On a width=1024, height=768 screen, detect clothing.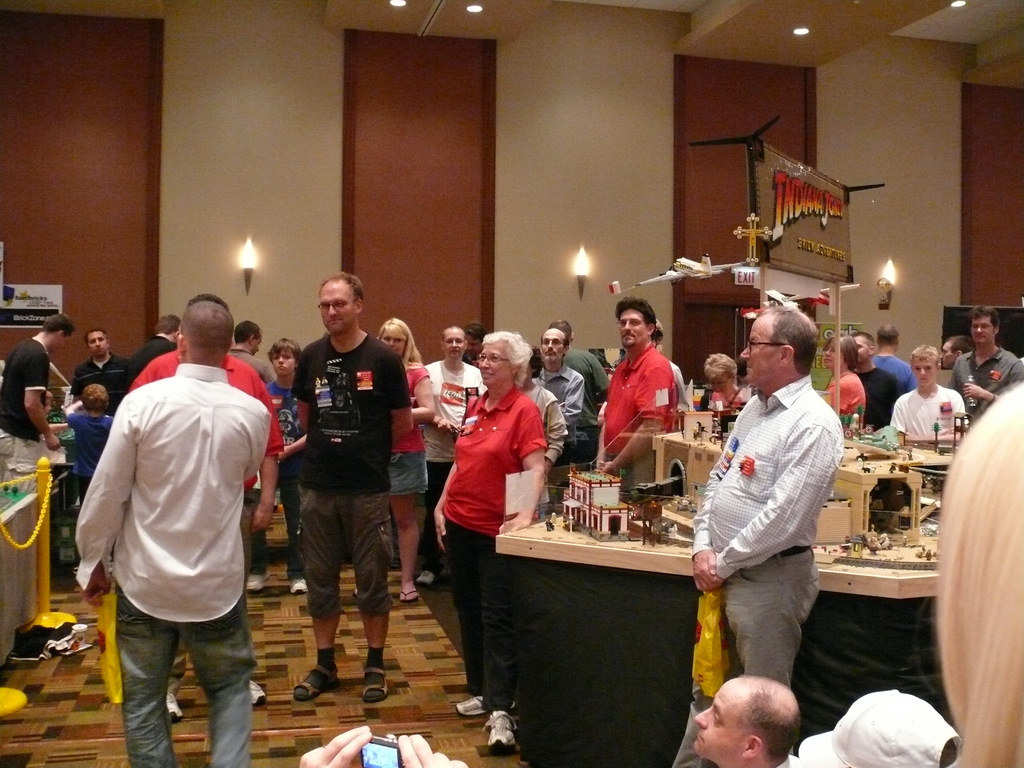
[868,346,915,390].
